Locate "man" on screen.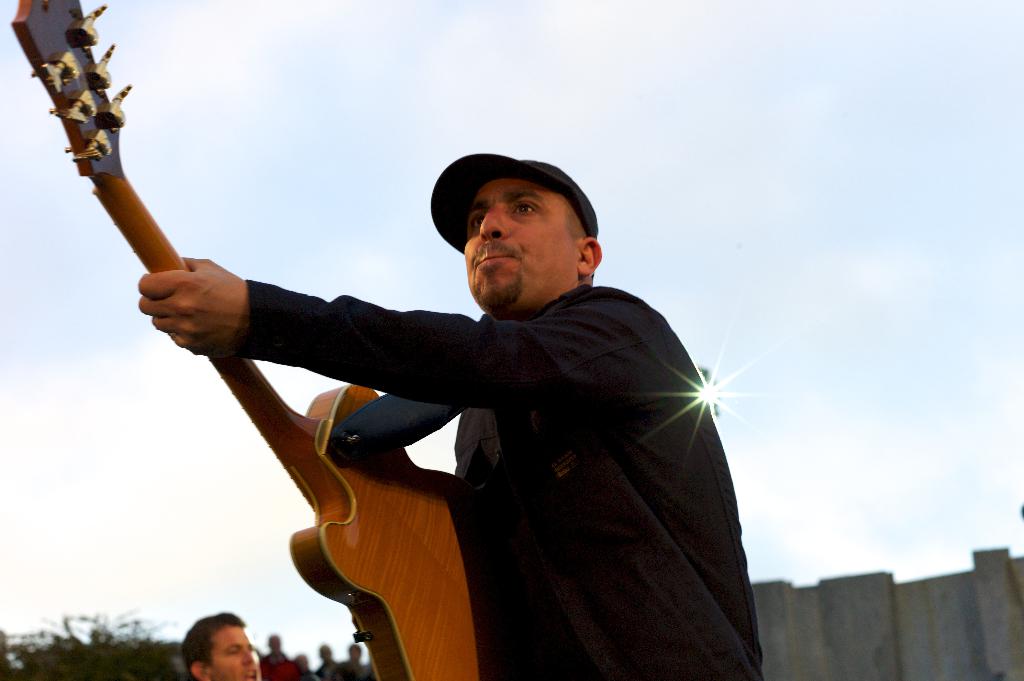
On screen at 156,109,761,673.
